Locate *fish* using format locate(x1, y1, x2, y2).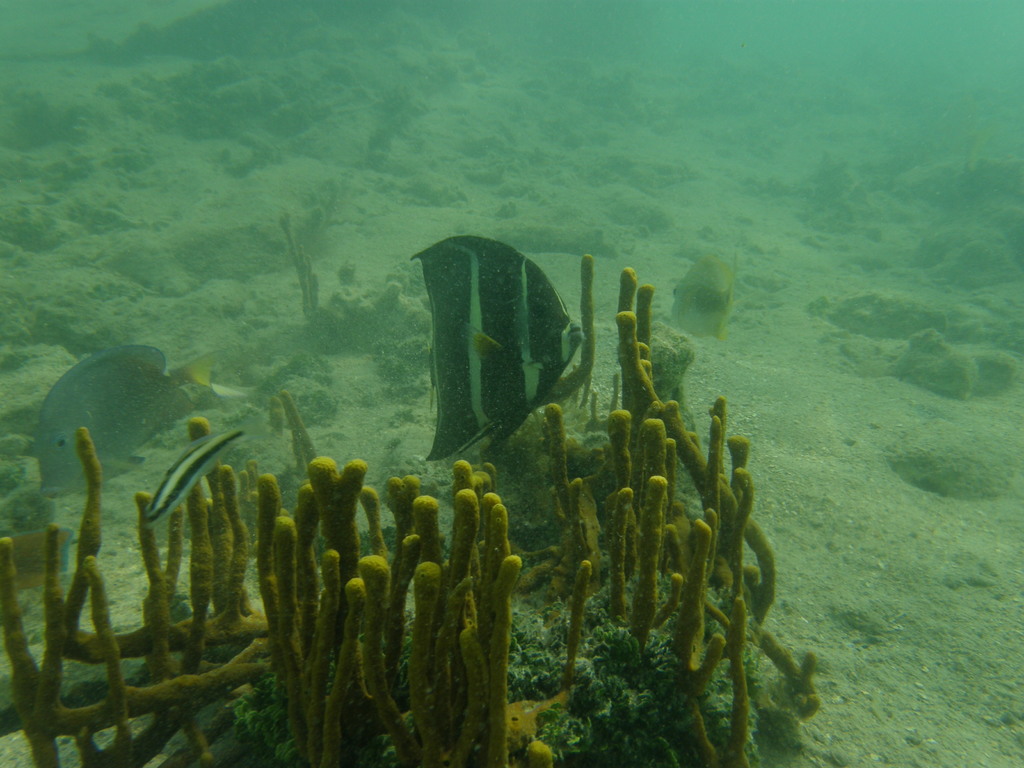
locate(20, 339, 235, 509).
